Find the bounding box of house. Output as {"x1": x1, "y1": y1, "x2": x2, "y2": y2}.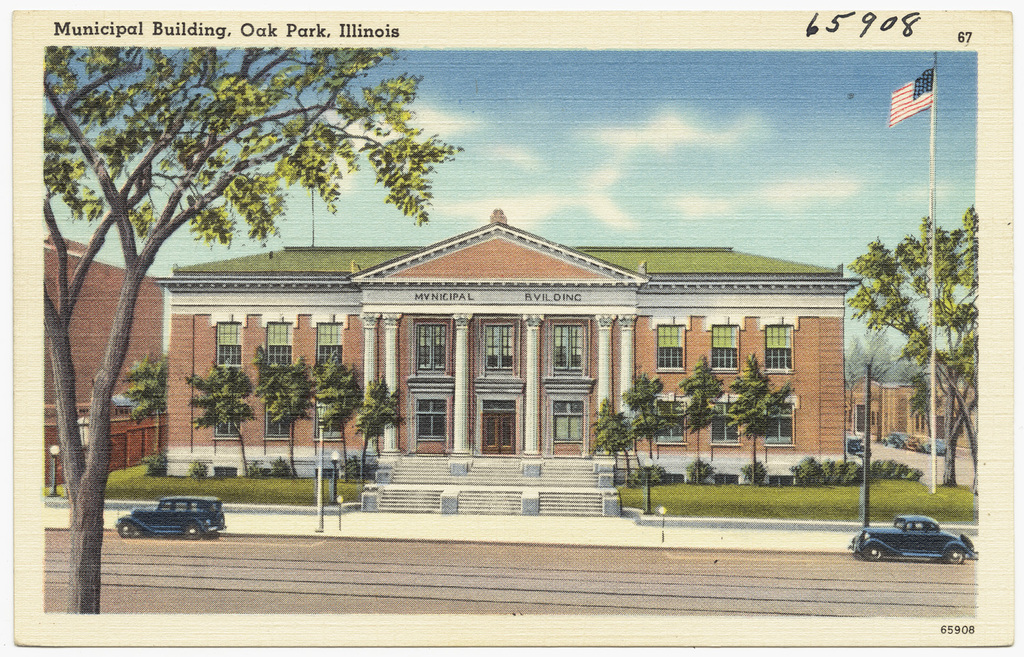
{"x1": 41, "y1": 220, "x2": 165, "y2": 429}.
